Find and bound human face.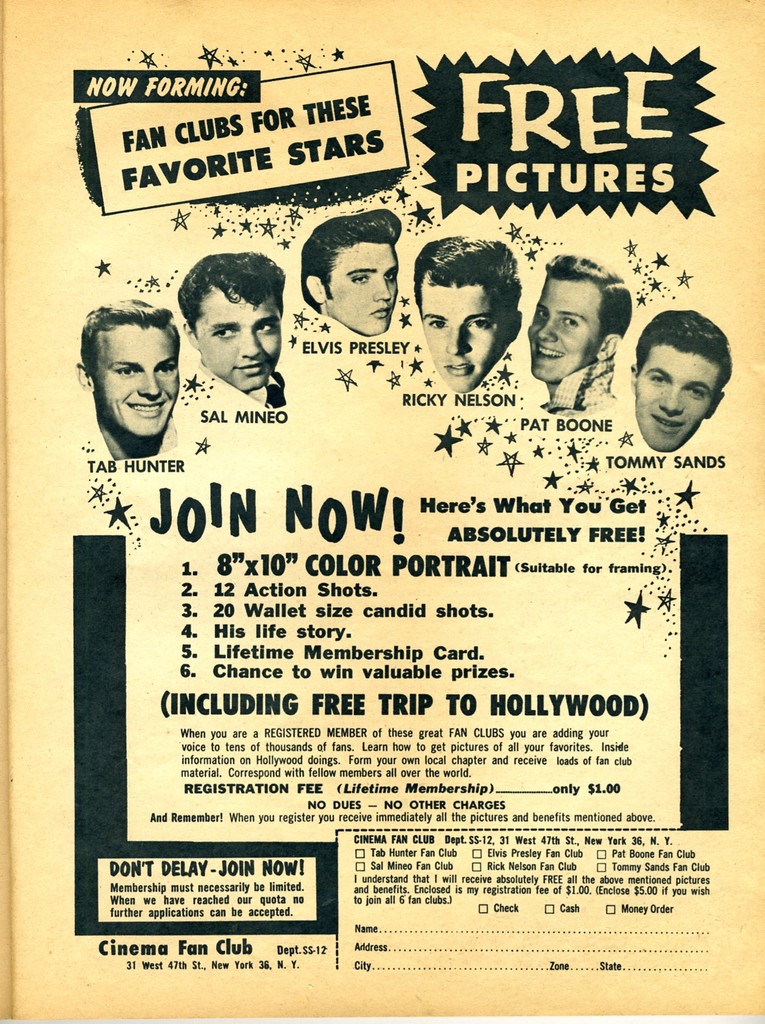
Bound: locate(93, 321, 182, 438).
